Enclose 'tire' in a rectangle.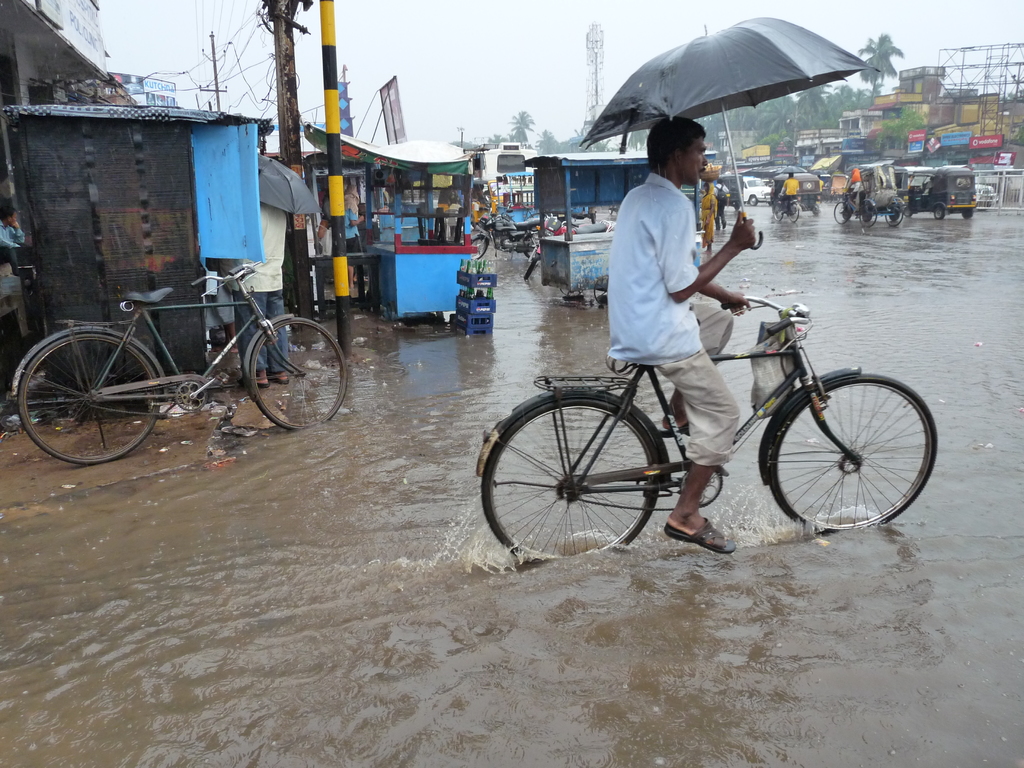
908,203,916,220.
